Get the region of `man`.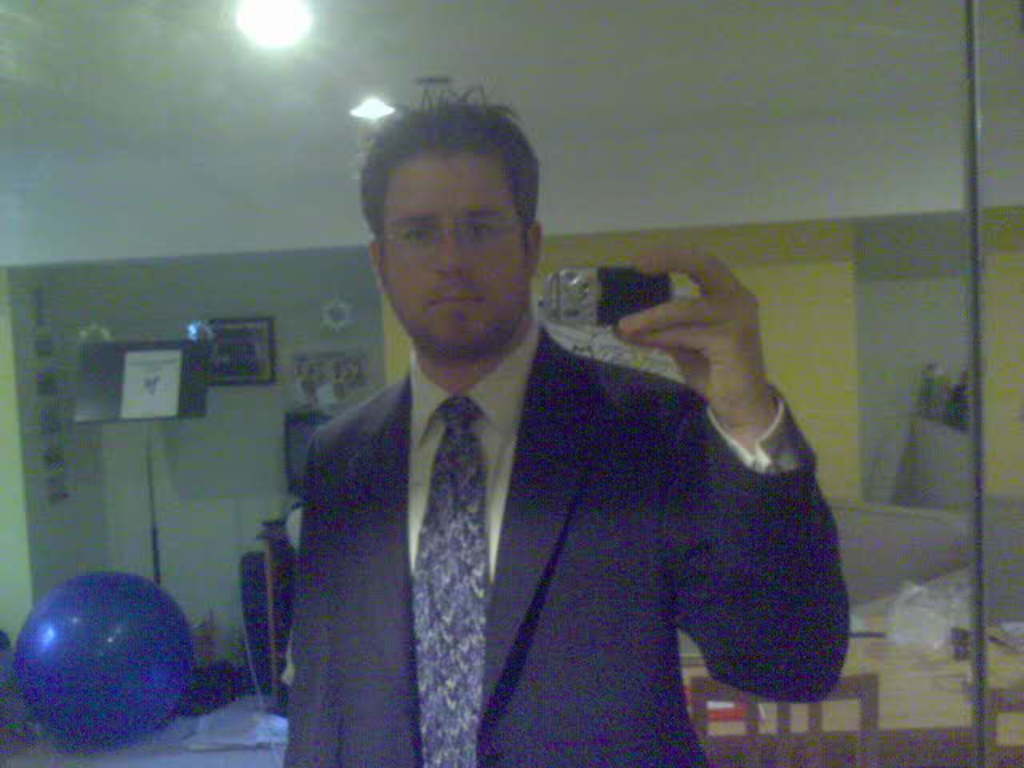
box(232, 125, 845, 767).
